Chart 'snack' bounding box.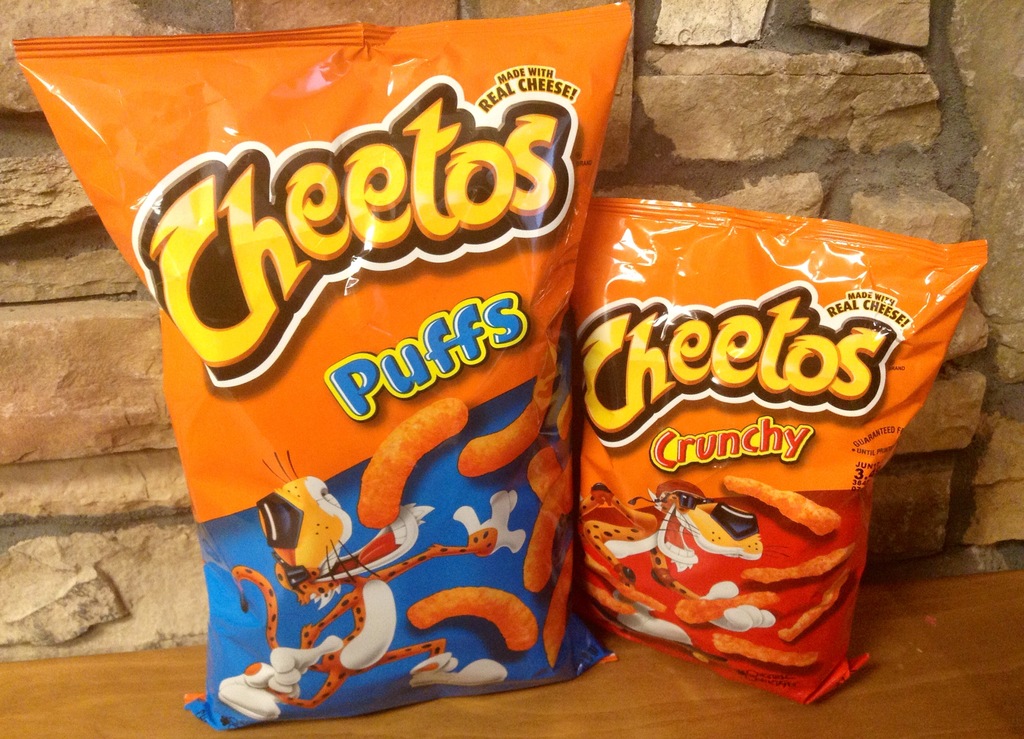
Charted: <region>741, 540, 860, 585</region>.
